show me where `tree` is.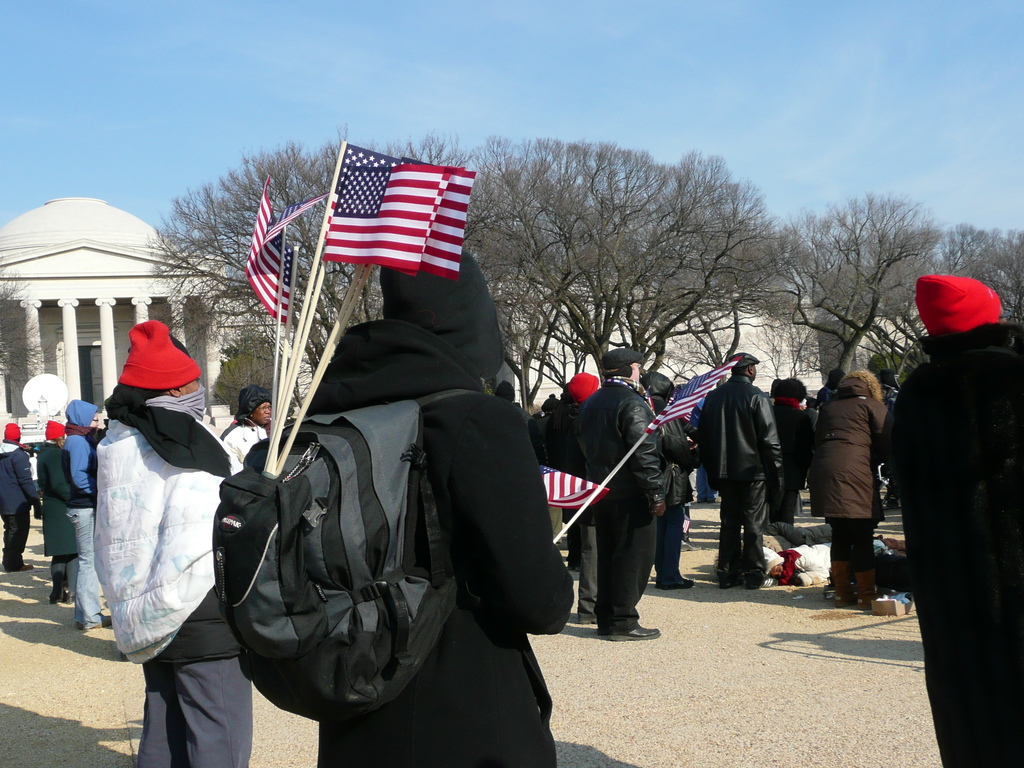
`tree` is at detection(474, 132, 616, 410).
